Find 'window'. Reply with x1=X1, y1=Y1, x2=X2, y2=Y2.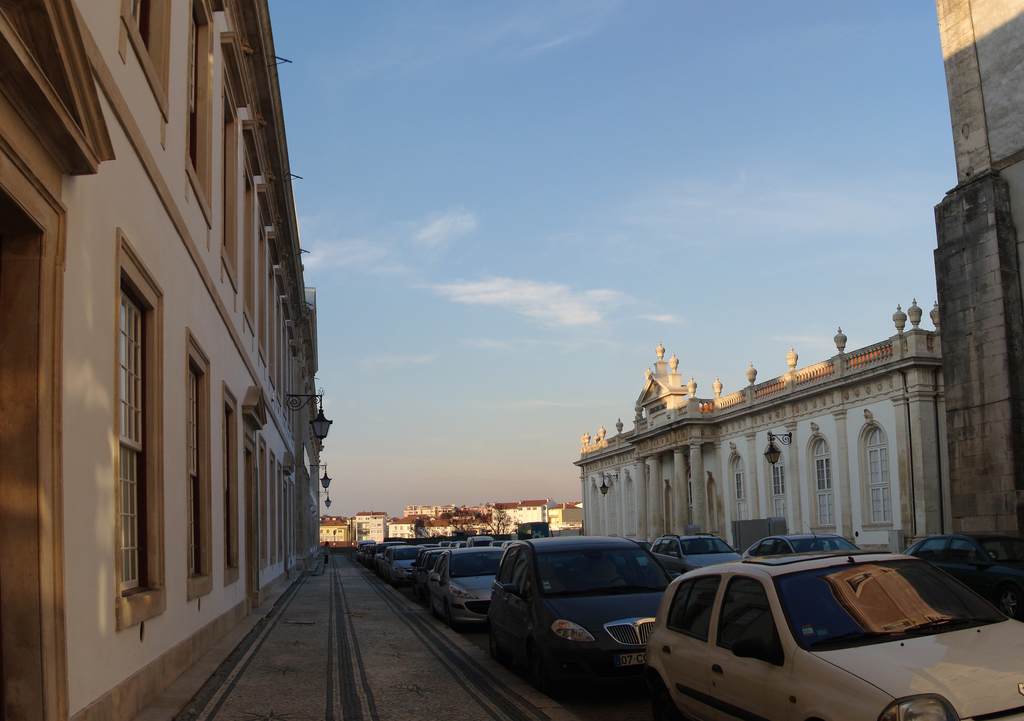
x1=620, y1=468, x2=637, y2=539.
